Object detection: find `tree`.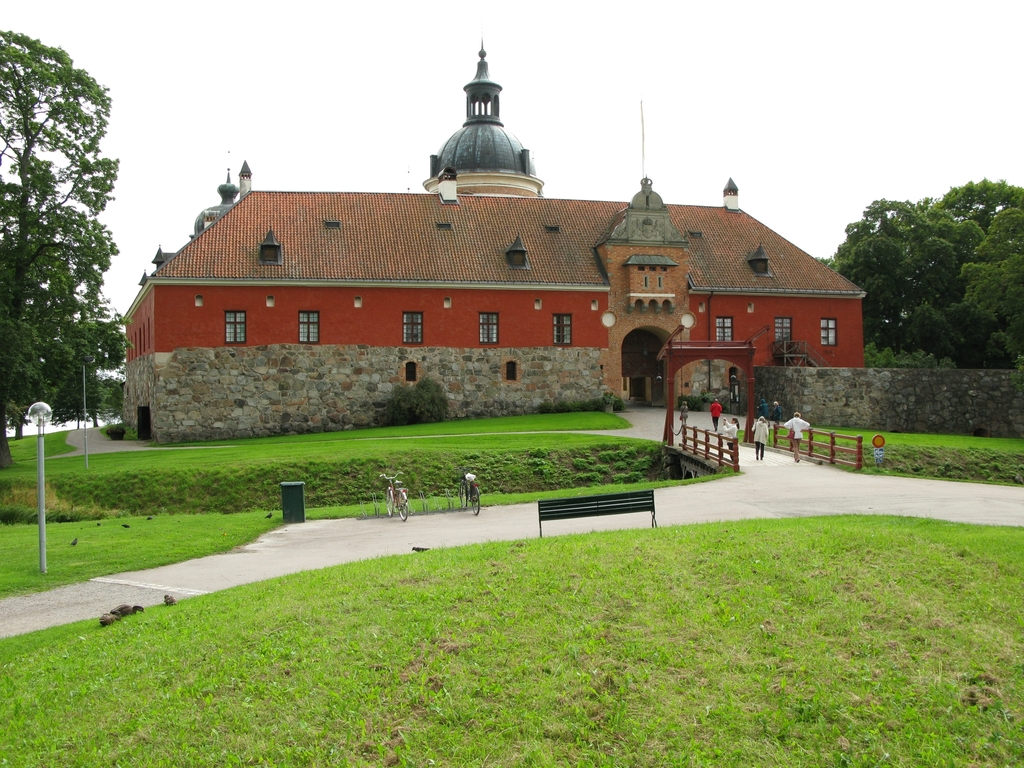
x1=44 y1=318 x2=136 y2=430.
